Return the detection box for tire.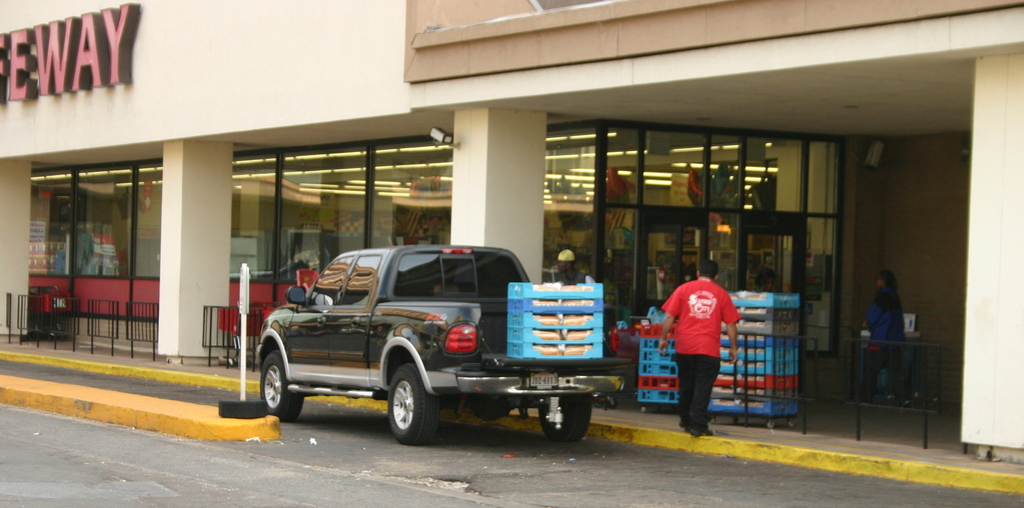
374:356:433:441.
